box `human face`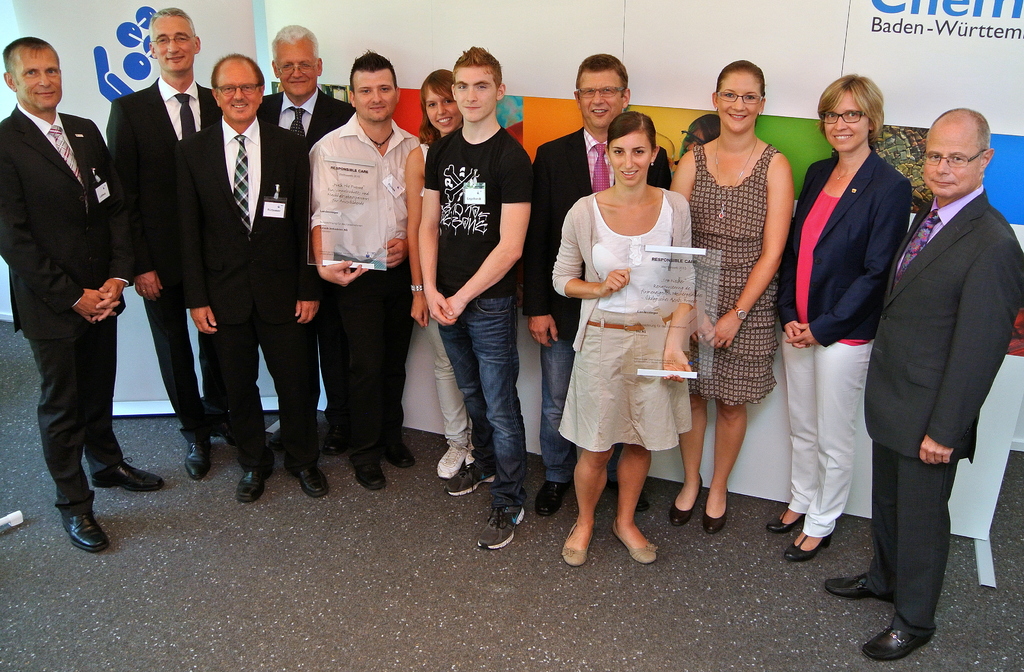
718/67/760/136
